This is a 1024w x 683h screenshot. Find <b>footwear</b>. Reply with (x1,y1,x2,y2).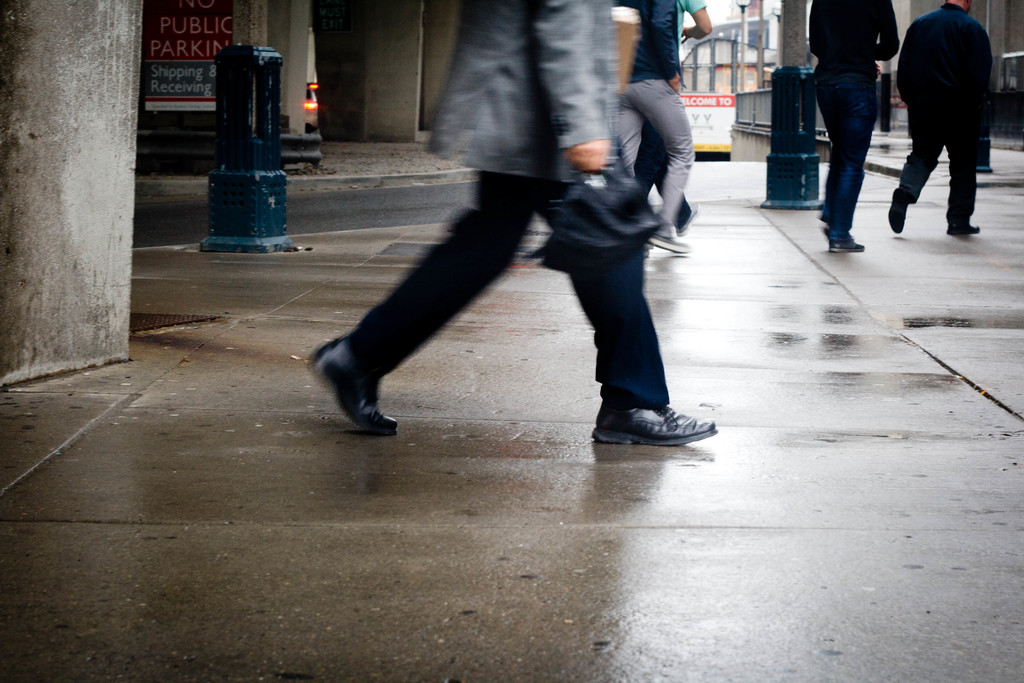
(588,400,713,447).
